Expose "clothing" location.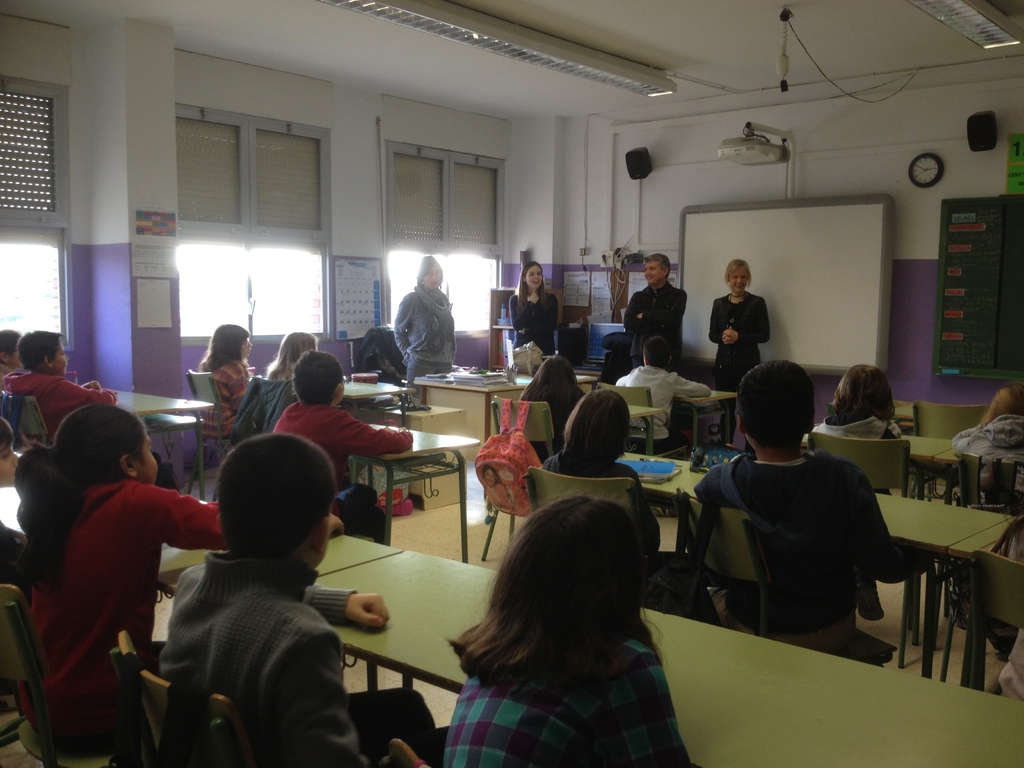
Exposed at [left=392, top=270, right=461, bottom=386].
